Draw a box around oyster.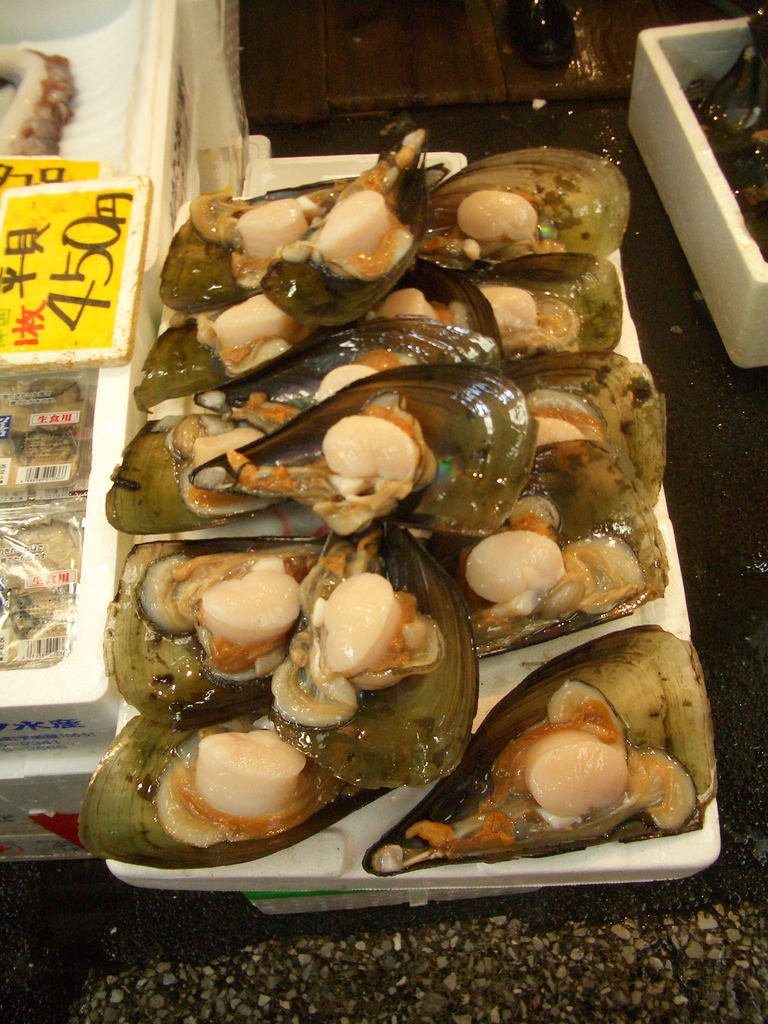
crop(457, 239, 639, 363).
